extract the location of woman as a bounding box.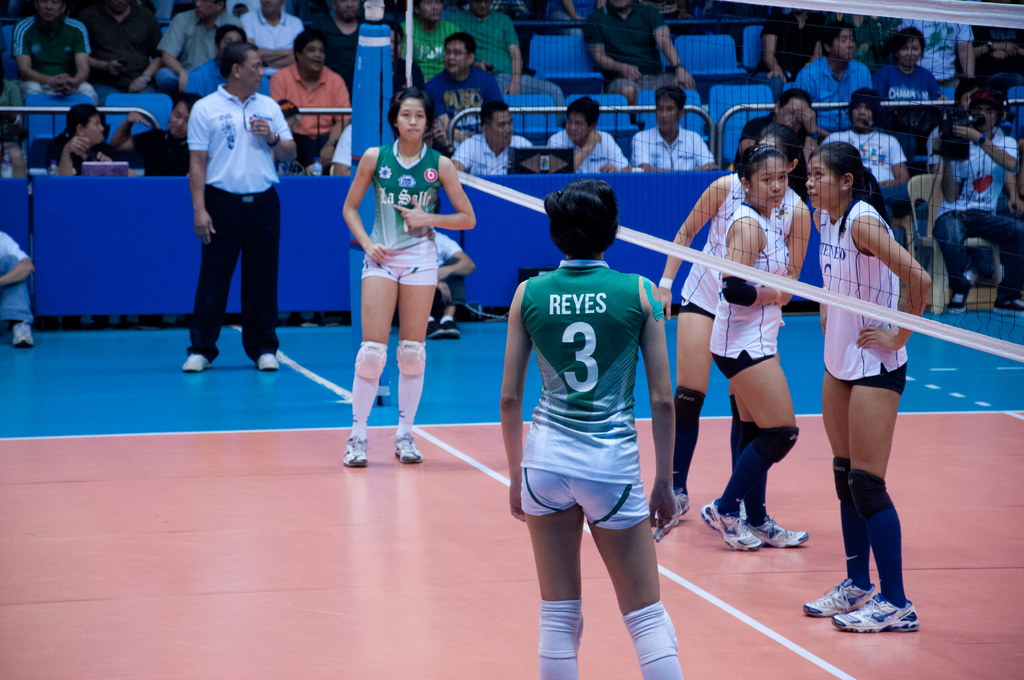
492, 175, 684, 679.
